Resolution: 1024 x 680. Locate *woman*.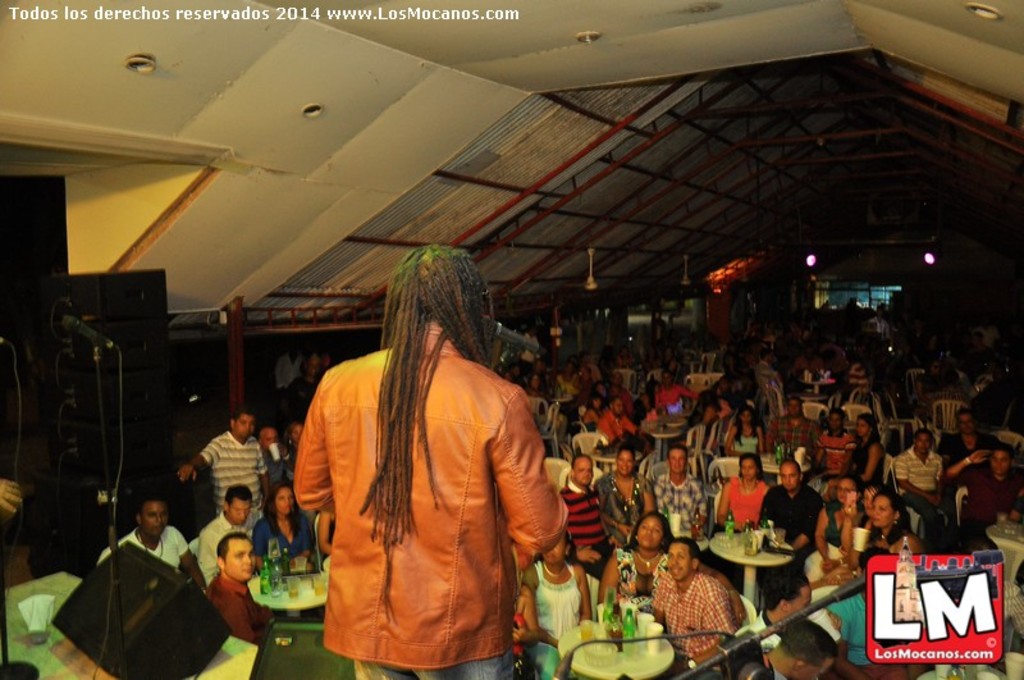
<region>516, 530, 618, 679</region>.
